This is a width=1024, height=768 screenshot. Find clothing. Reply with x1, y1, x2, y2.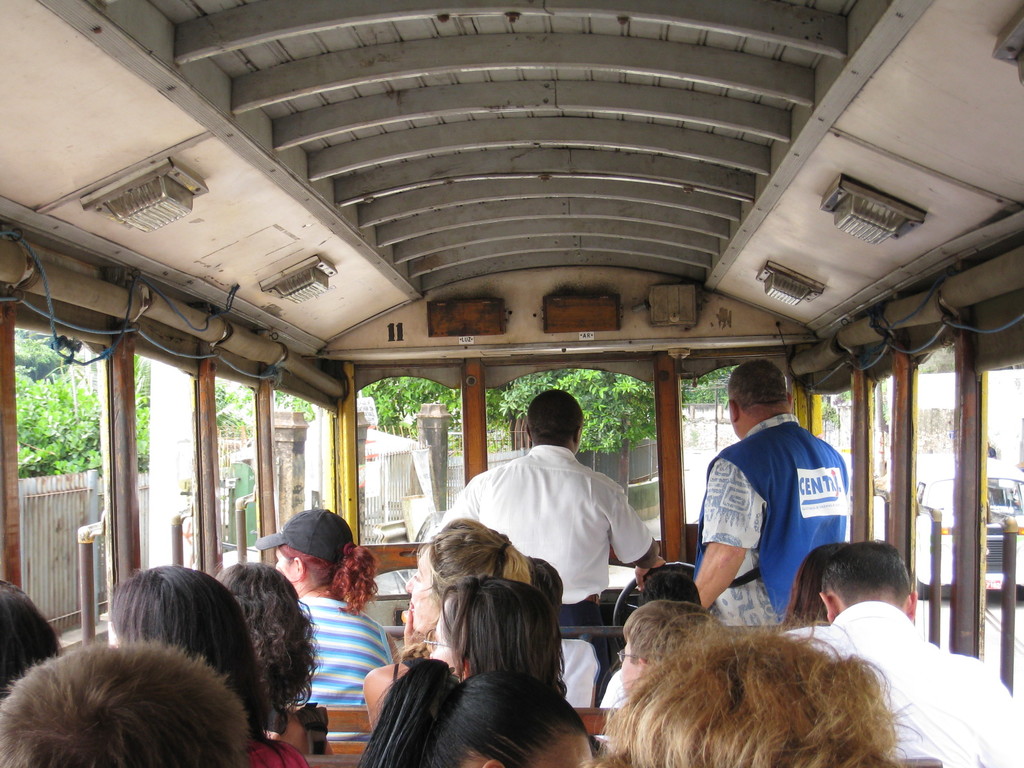
785, 600, 1022, 767.
